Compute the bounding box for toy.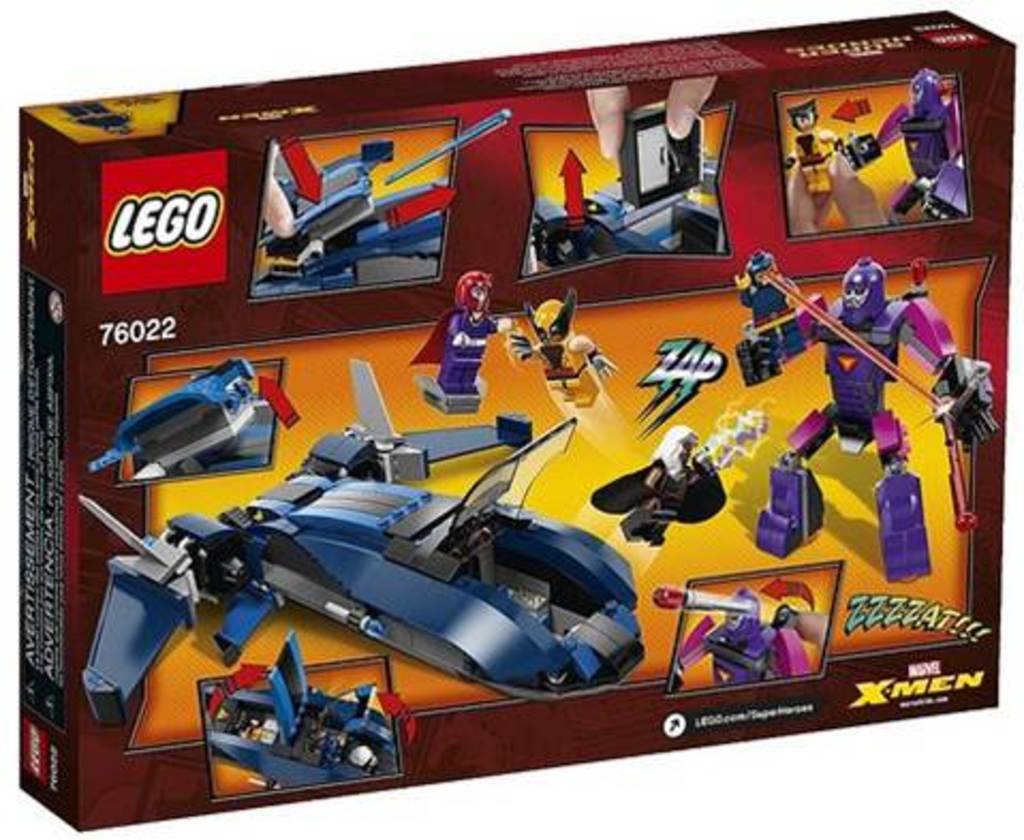
select_region(190, 650, 406, 795).
